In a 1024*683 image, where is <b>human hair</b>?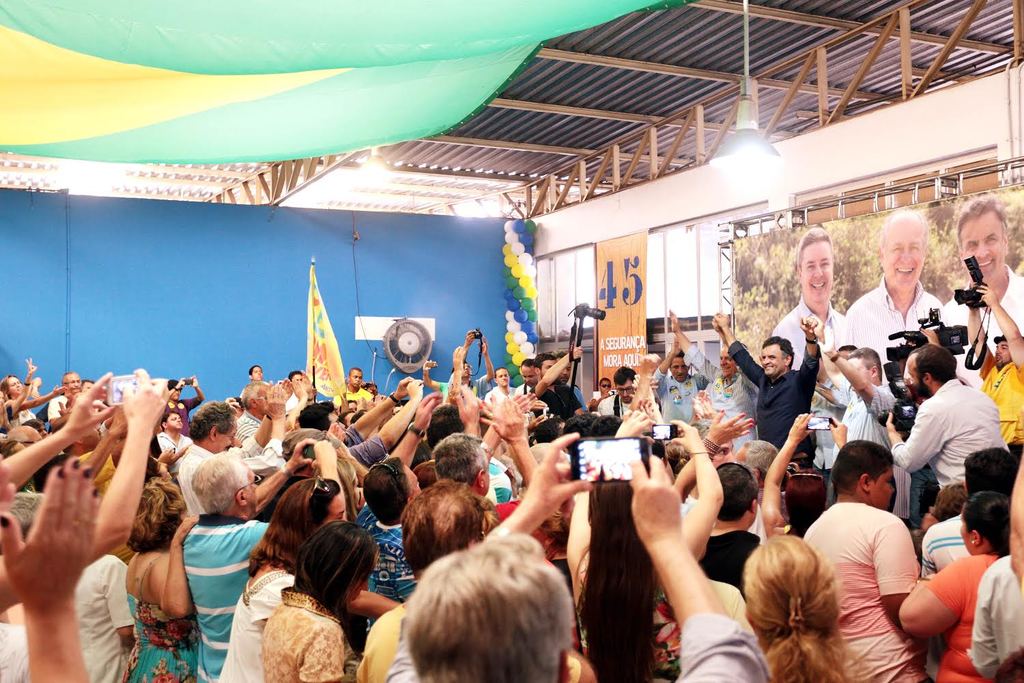
[703,457,754,538].
